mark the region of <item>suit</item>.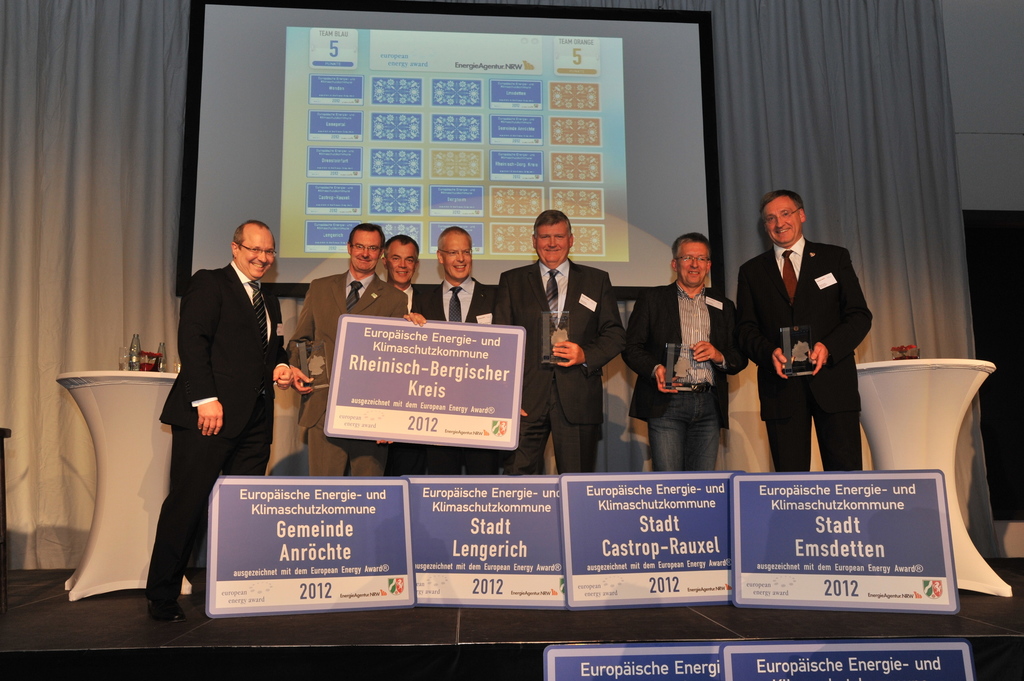
Region: {"x1": 619, "y1": 278, "x2": 749, "y2": 431}.
